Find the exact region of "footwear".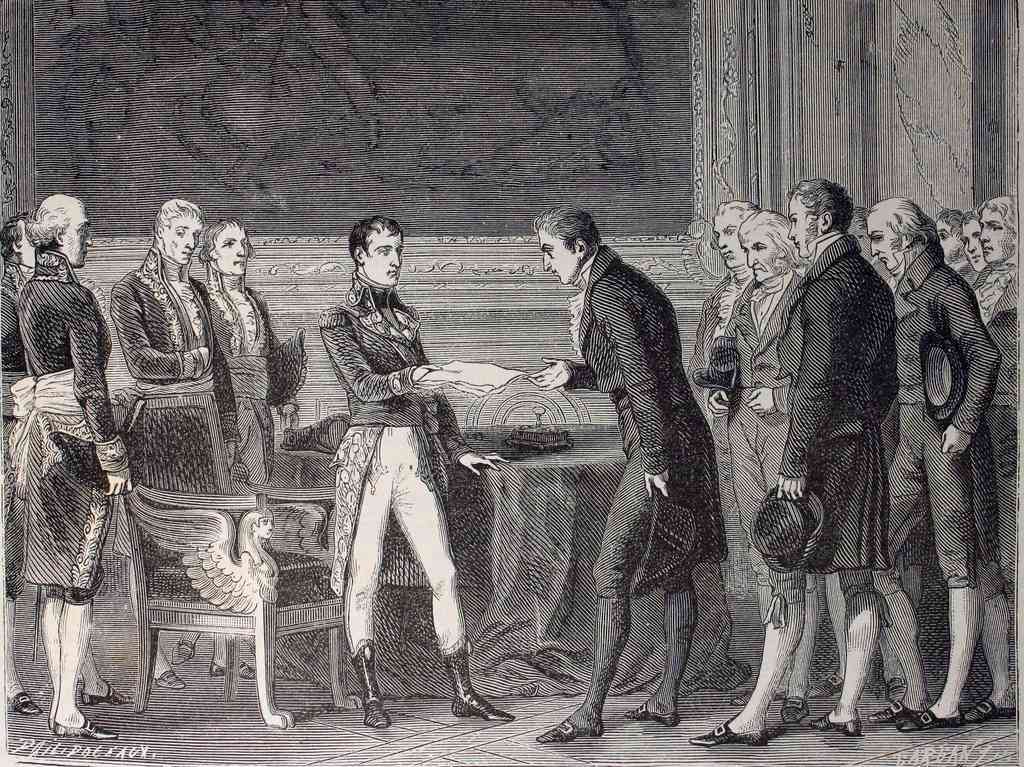
Exact region: 169 636 195 672.
